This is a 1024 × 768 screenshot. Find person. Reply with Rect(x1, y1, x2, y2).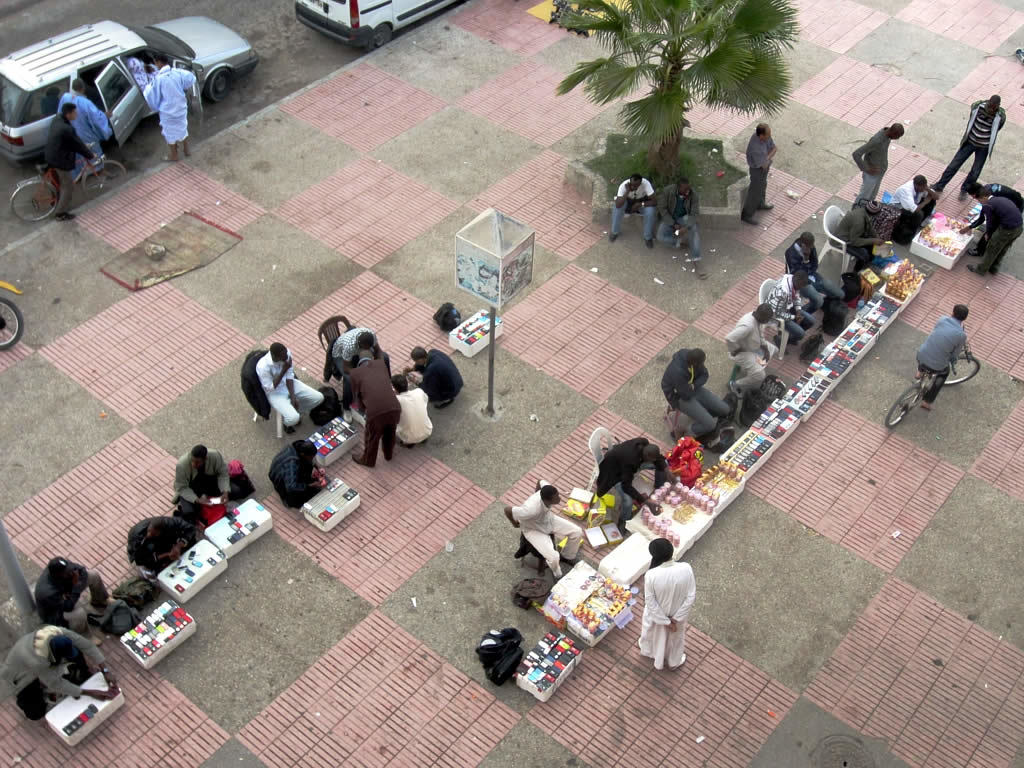
Rect(635, 540, 698, 679).
